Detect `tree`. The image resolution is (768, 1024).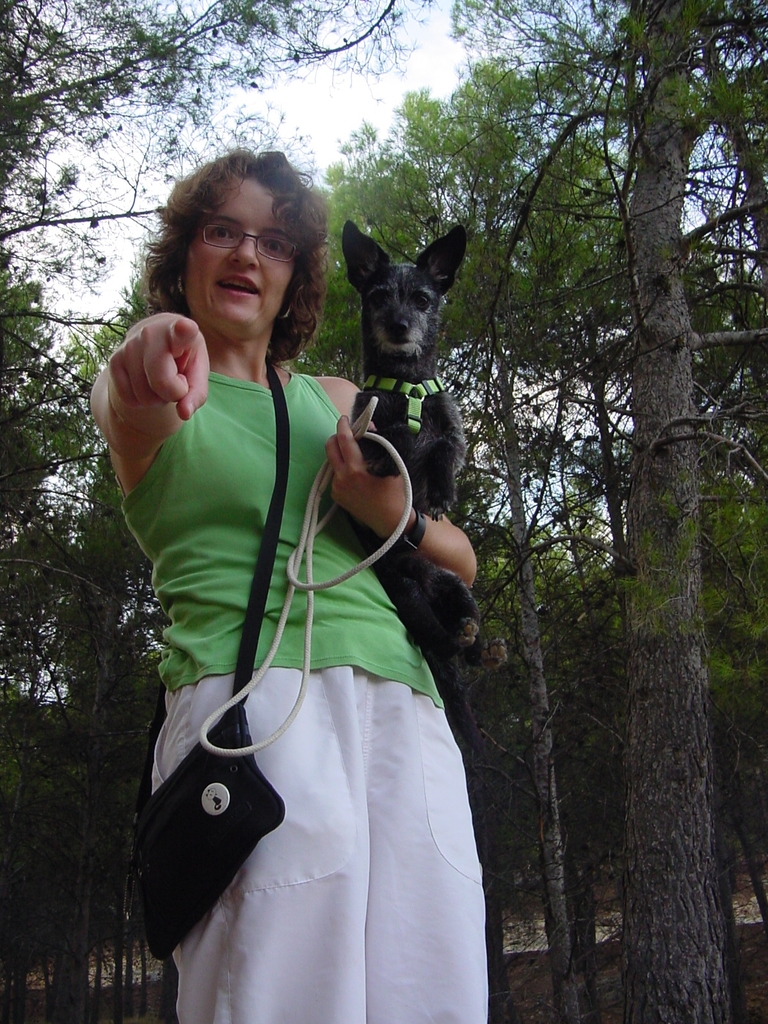
bbox=[0, 0, 415, 1023].
